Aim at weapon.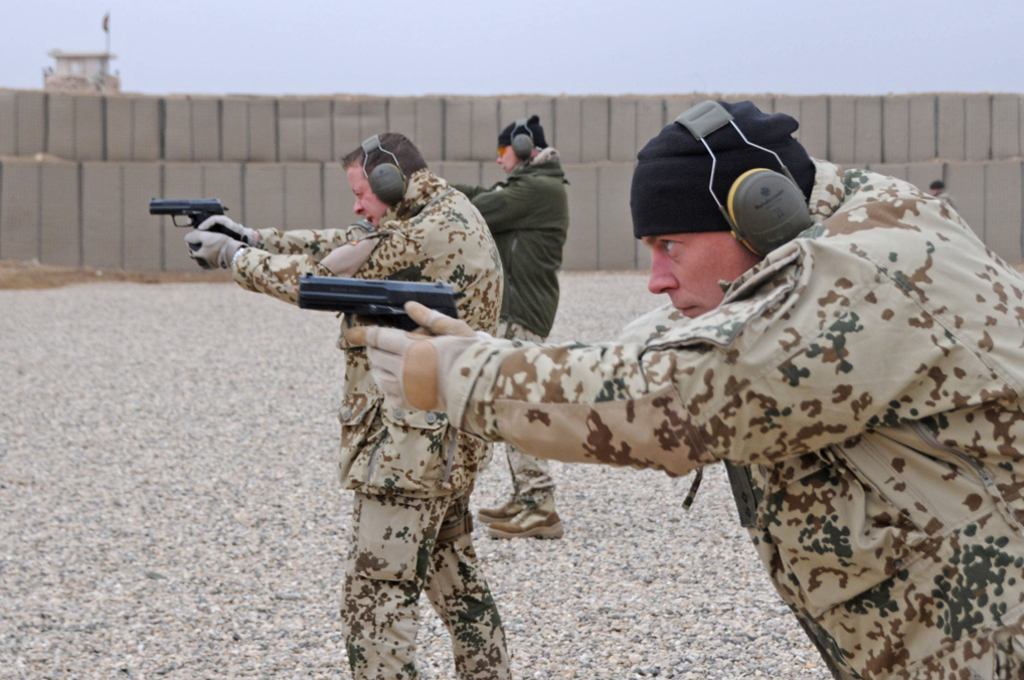
Aimed at rect(206, 223, 467, 347).
